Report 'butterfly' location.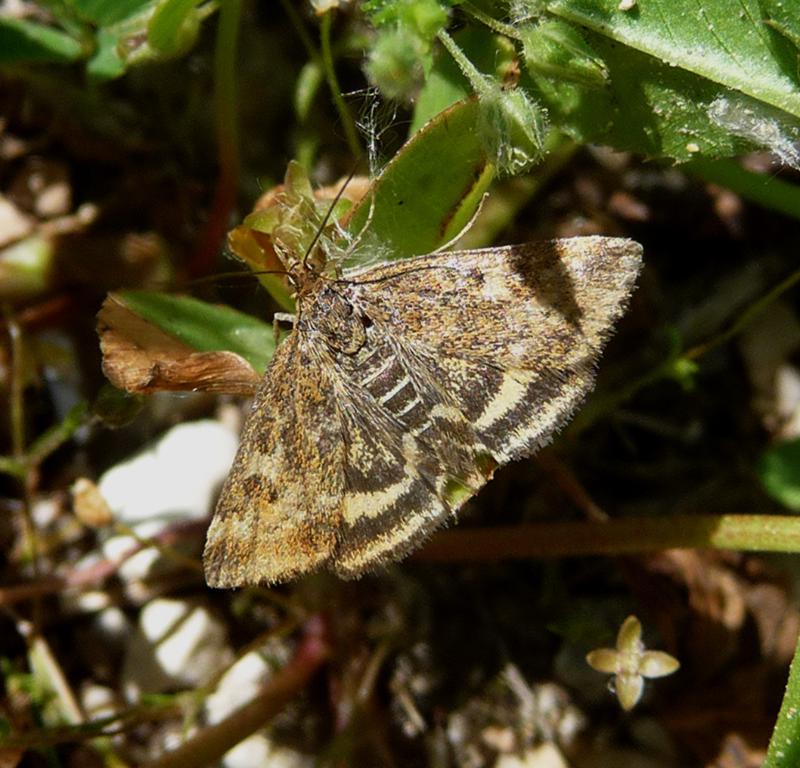
Report: Rect(156, 165, 627, 590).
